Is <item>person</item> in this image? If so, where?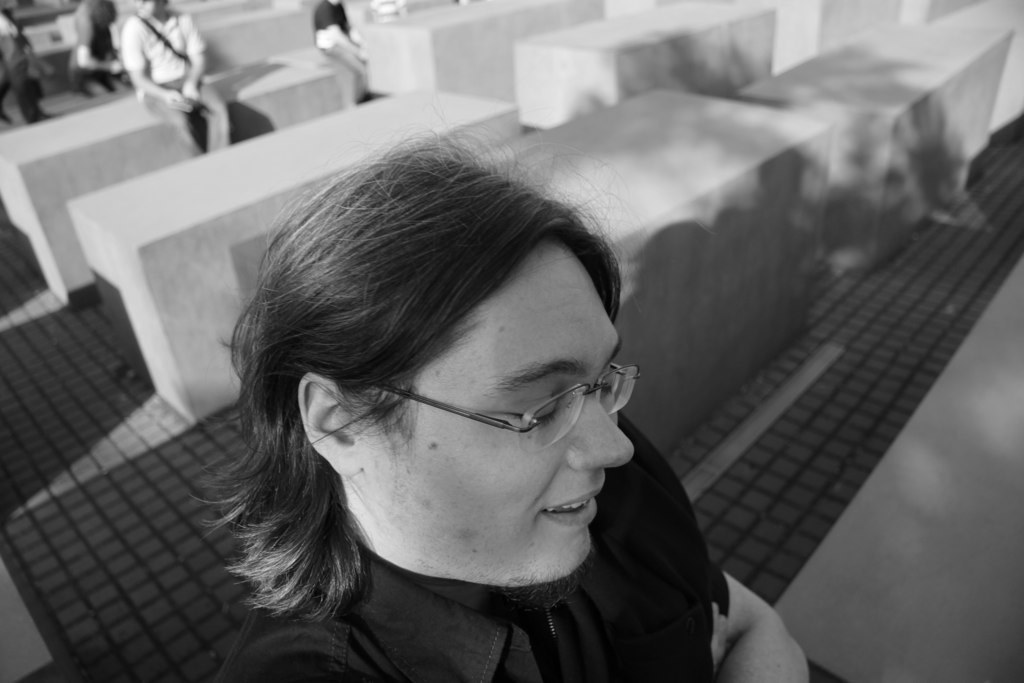
Yes, at <box>0,10,47,126</box>.
